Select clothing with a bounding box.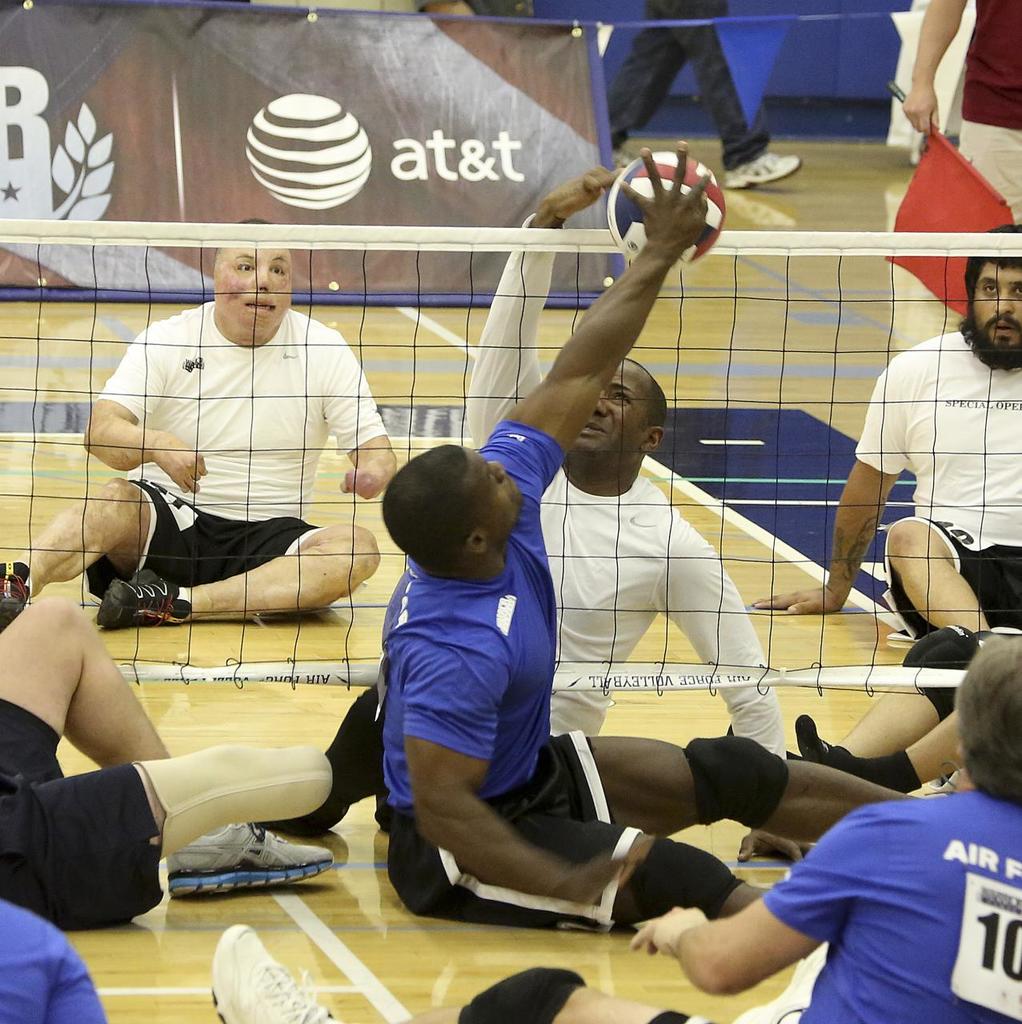
x1=98 y1=310 x2=401 y2=626.
